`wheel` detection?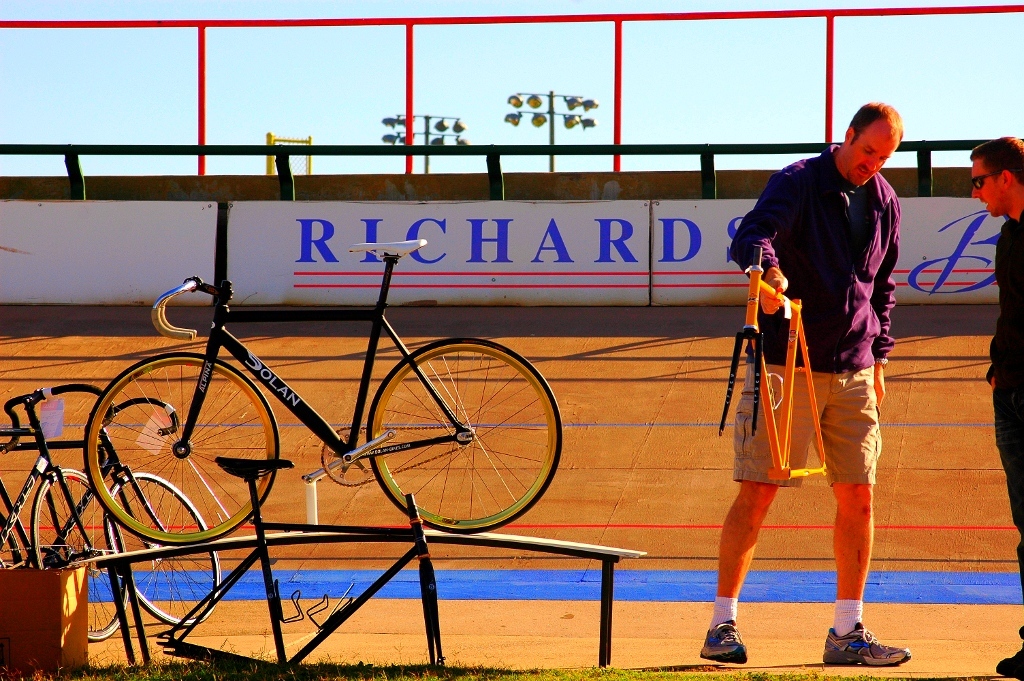
bbox=(108, 473, 219, 631)
